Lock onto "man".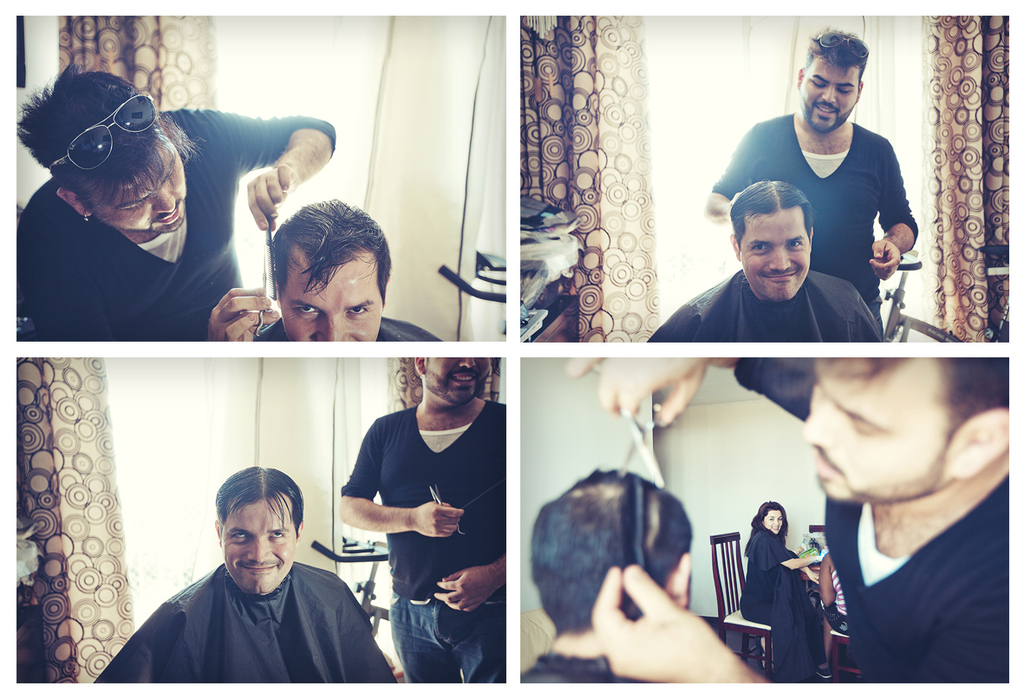
Locked: (251, 196, 442, 343).
